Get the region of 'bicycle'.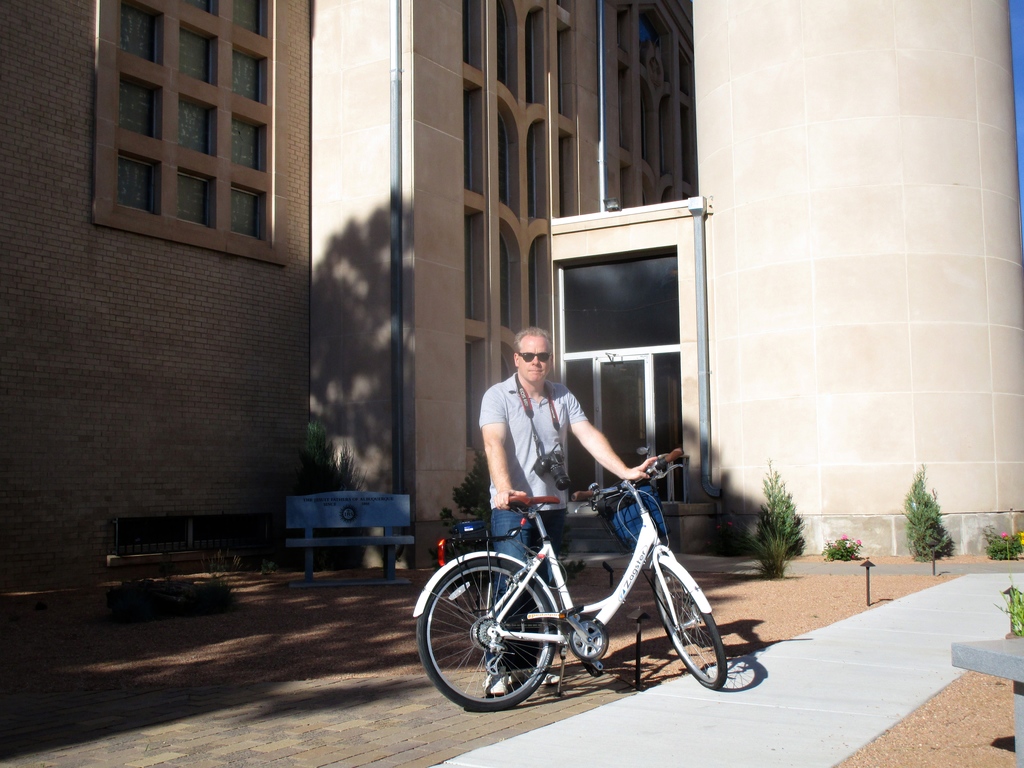
{"x1": 416, "y1": 454, "x2": 742, "y2": 723}.
